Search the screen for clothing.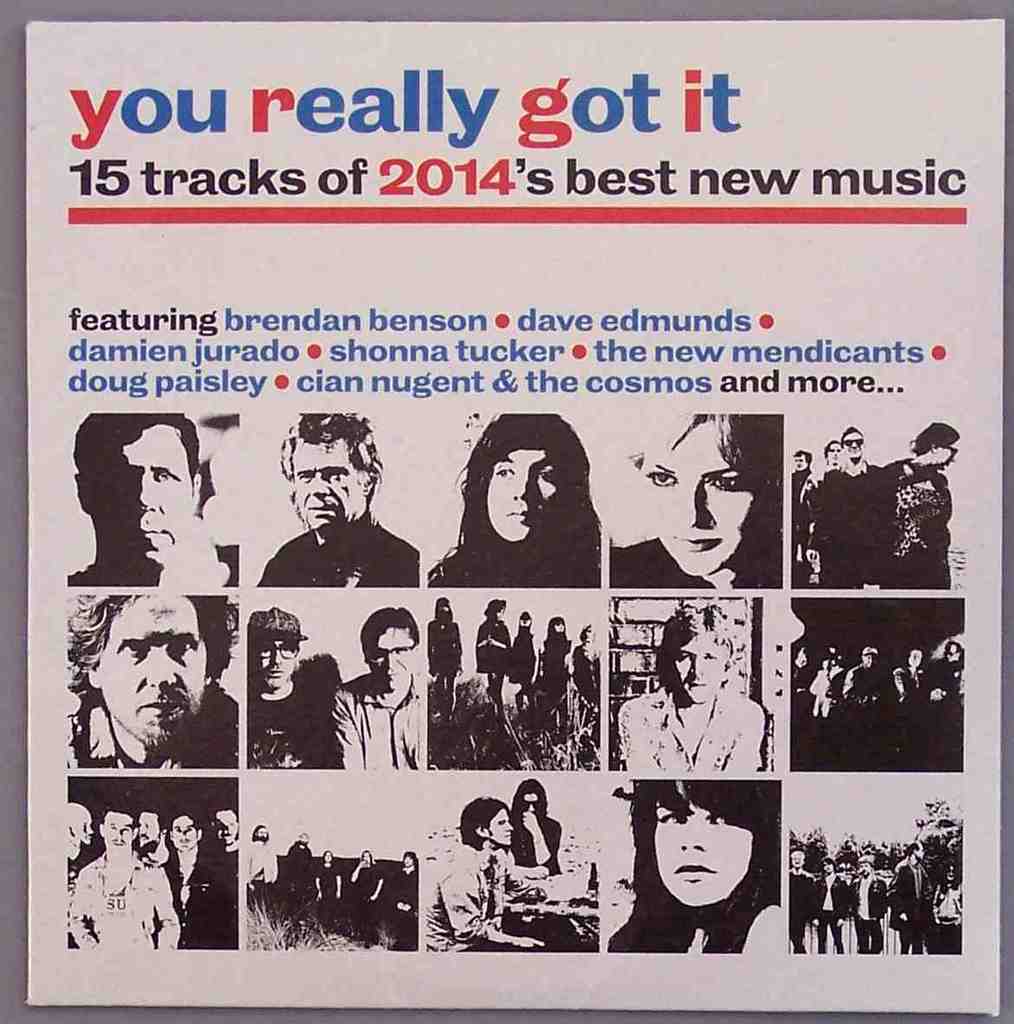
Found at box=[503, 627, 532, 704].
